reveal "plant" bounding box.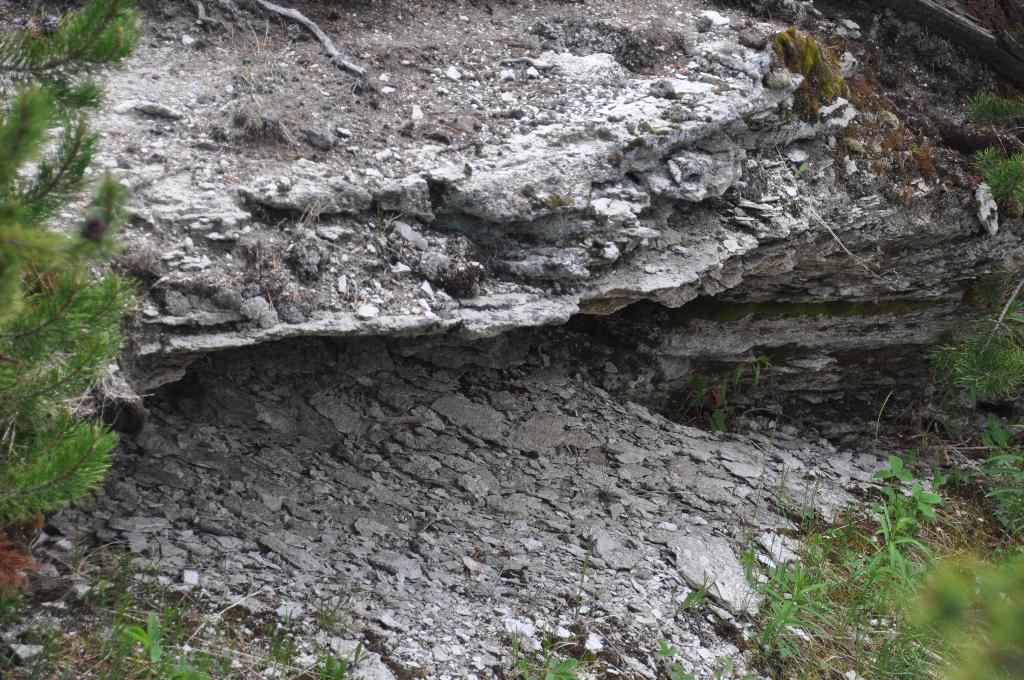
Revealed: Rect(0, 0, 147, 63).
